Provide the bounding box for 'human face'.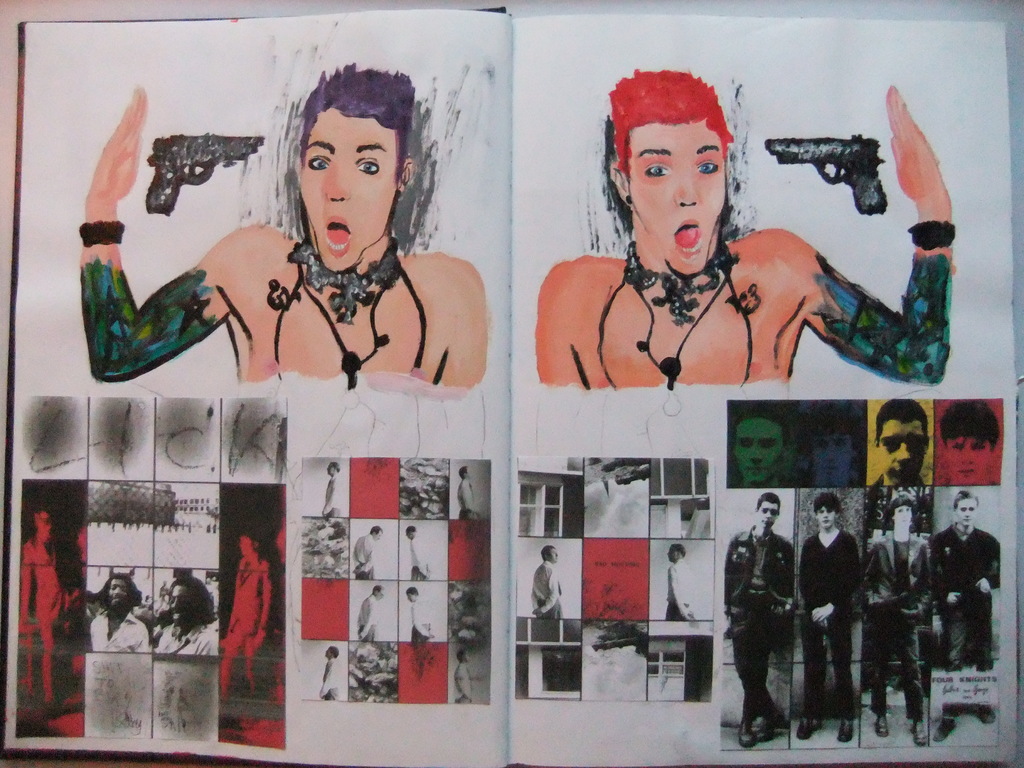
Rect(735, 419, 781, 485).
